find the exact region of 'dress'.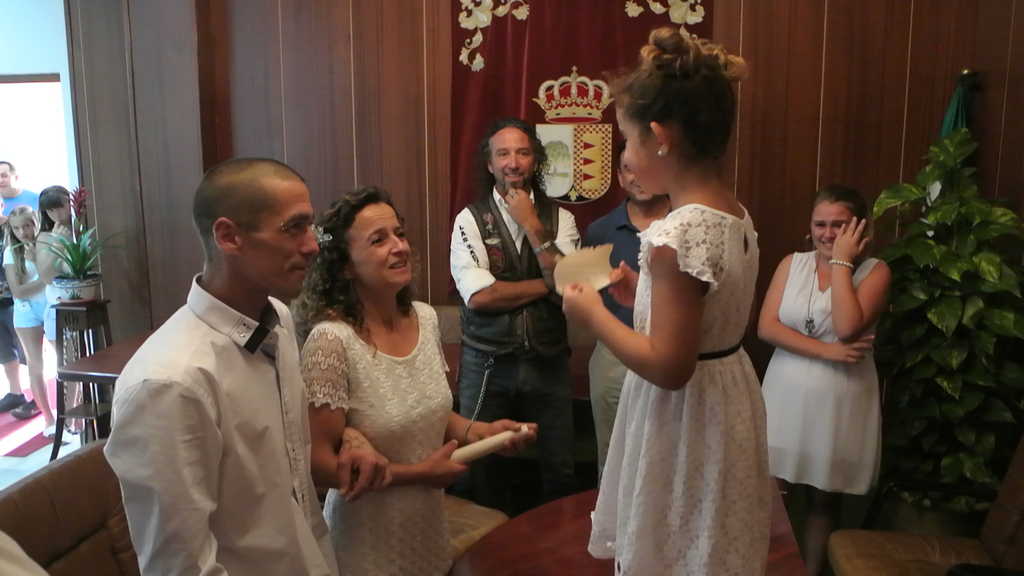
Exact region: x1=757 y1=252 x2=886 y2=495.
